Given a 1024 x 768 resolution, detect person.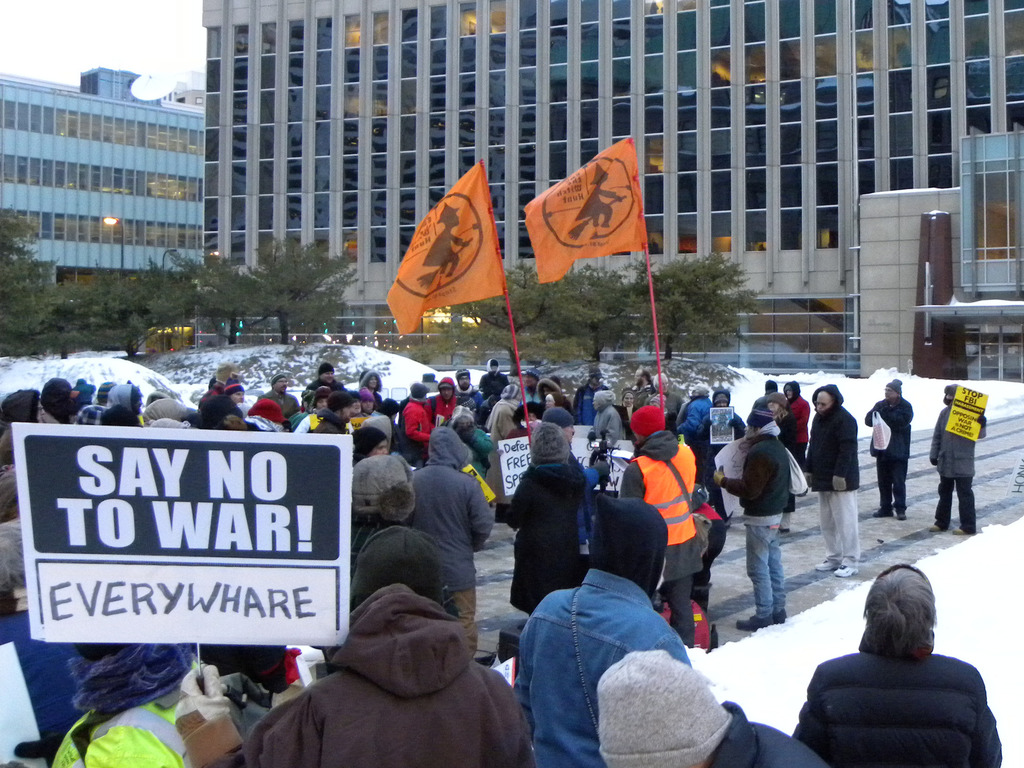
bbox=(518, 365, 543, 400).
